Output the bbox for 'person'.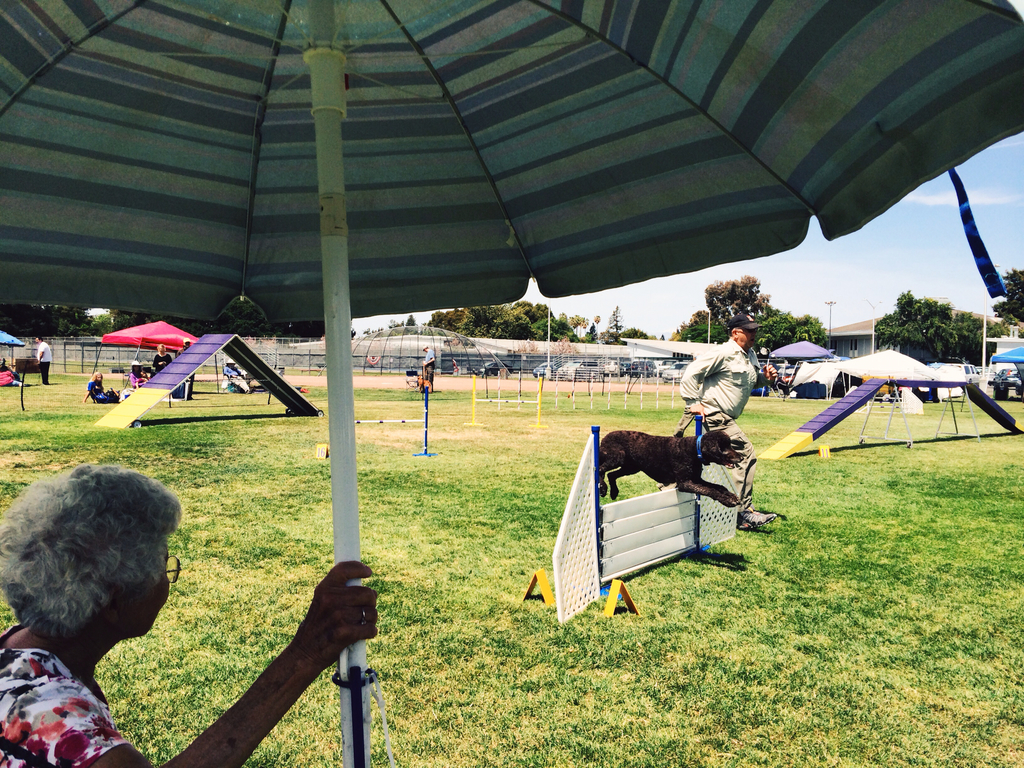
[left=0, top=469, right=379, bottom=767].
